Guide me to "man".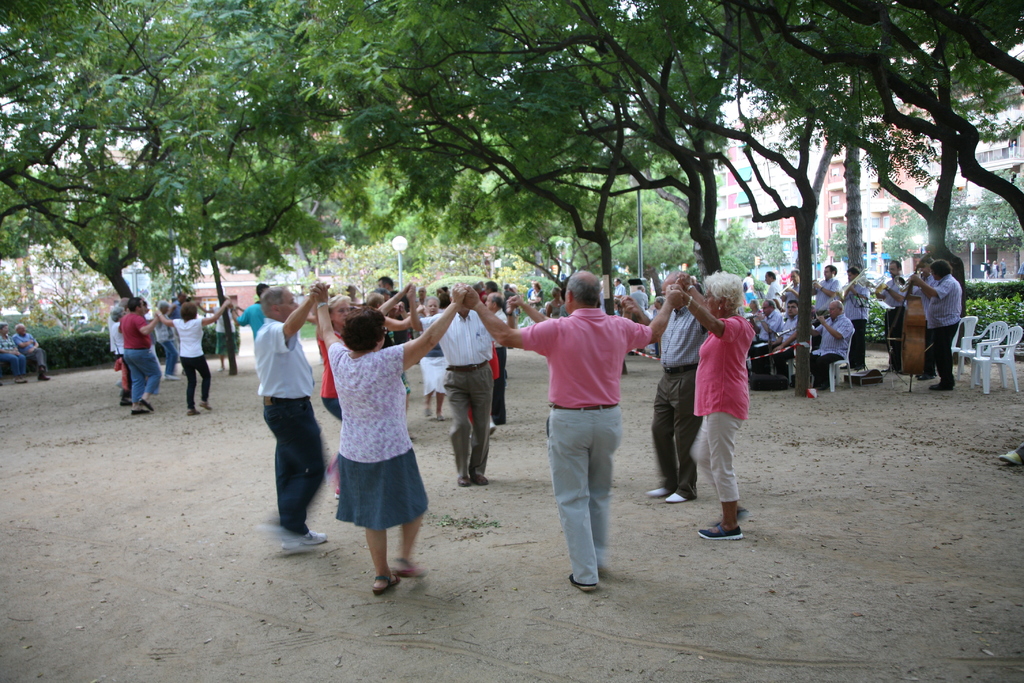
Guidance: box(484, 288, 512, 428).
